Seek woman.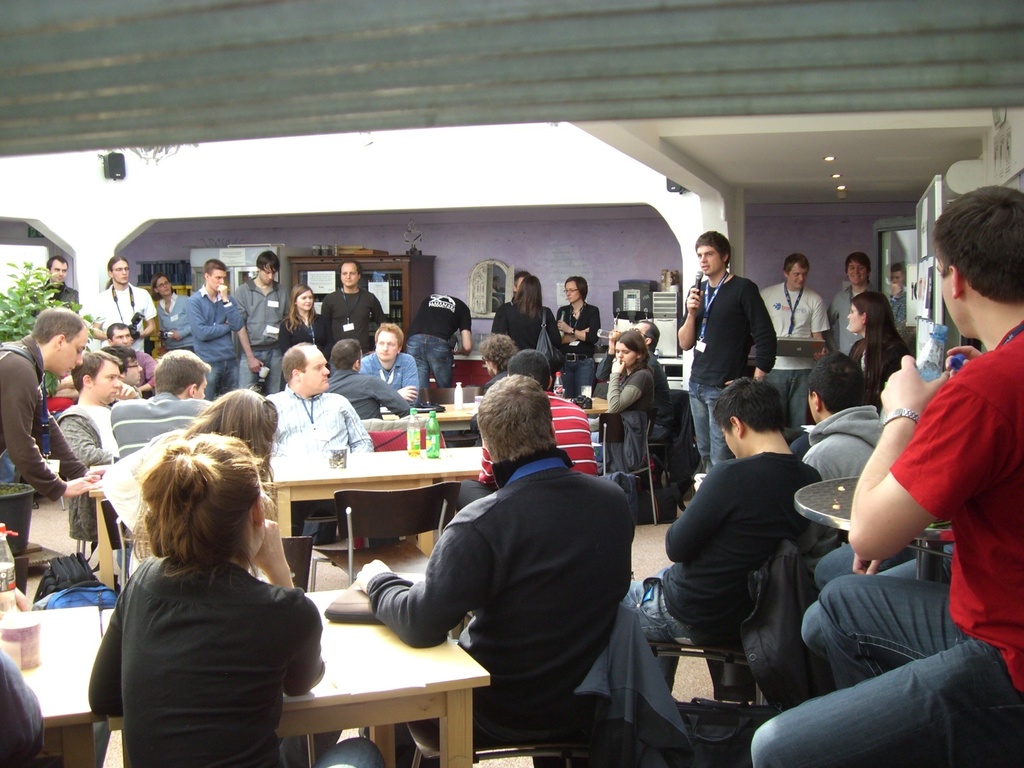
locate(843, 294, 910, 403).
